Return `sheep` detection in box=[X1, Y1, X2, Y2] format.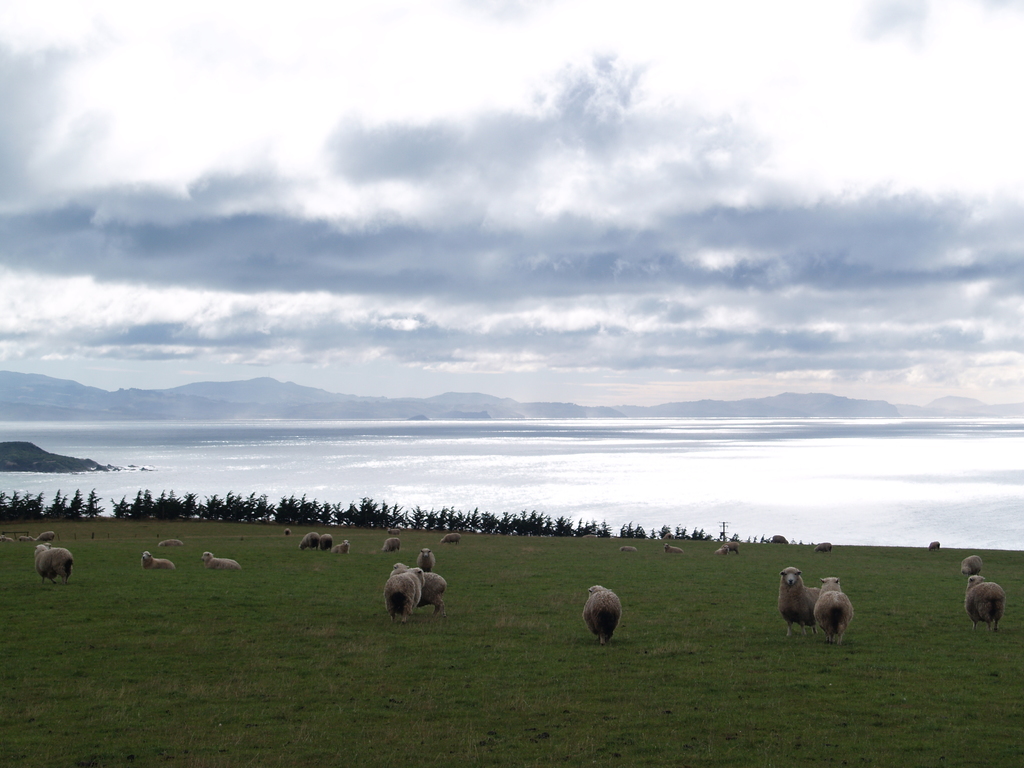
box=[965, 575, 1007, 631].
